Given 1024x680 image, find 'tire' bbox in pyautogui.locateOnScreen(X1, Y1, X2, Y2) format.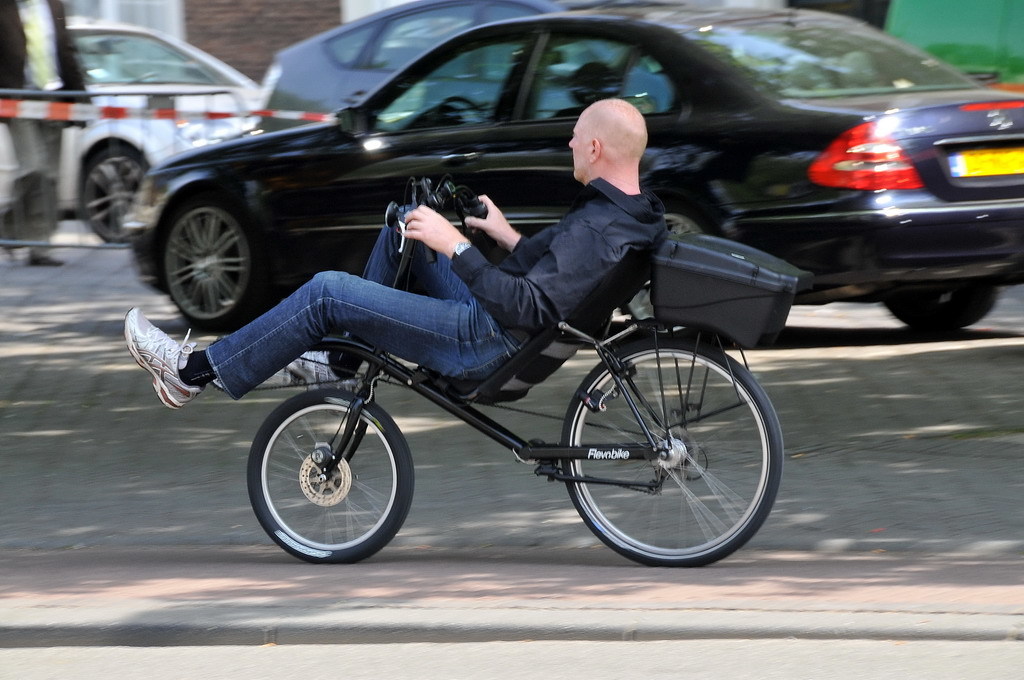
pyautogui.locateOnScreen(145, 173, 258, 332).
